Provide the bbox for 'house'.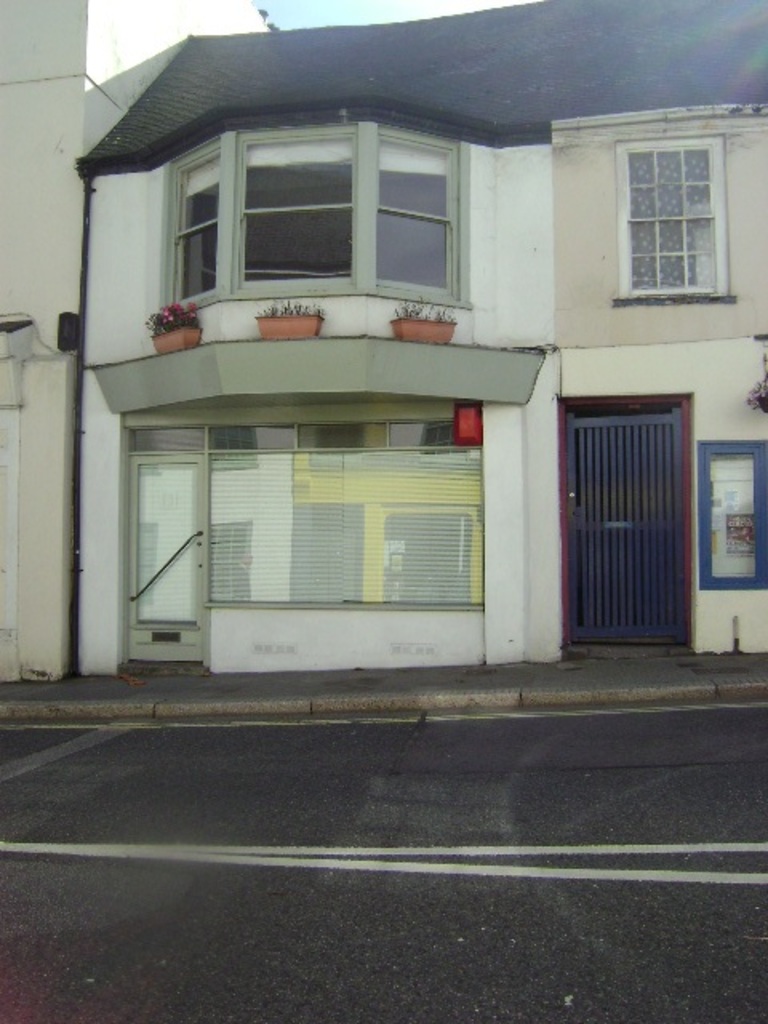
bbox=[72, 0, 766, 656].
